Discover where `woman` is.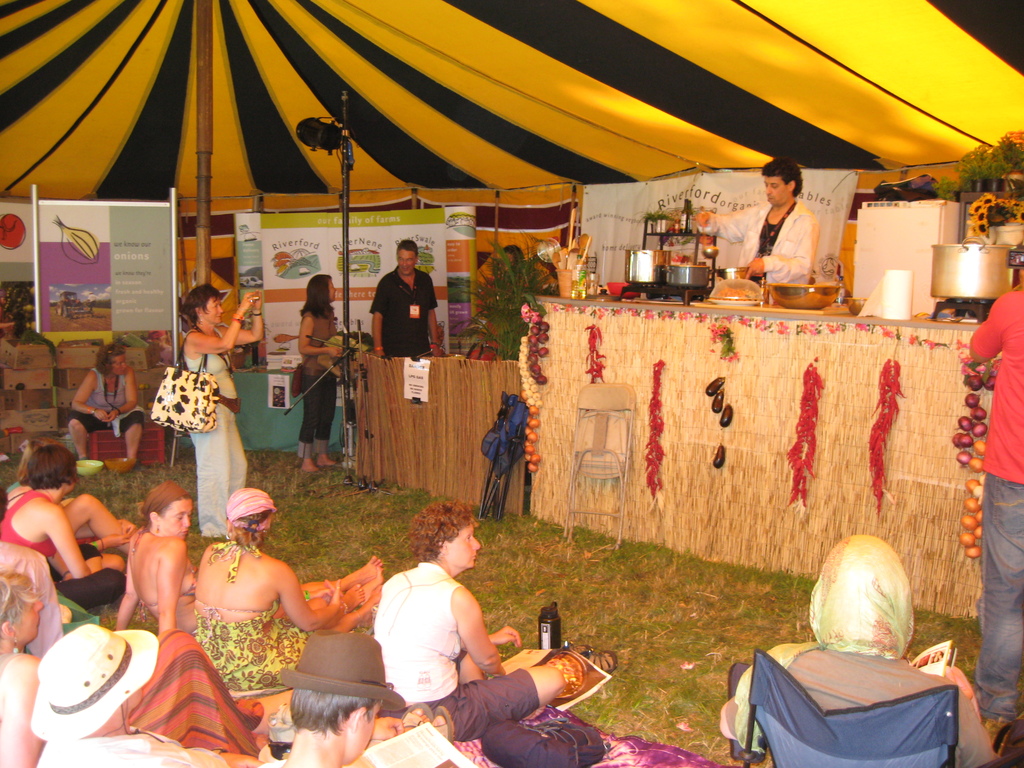
Discovered at box=[370, 495, 620, 742].
